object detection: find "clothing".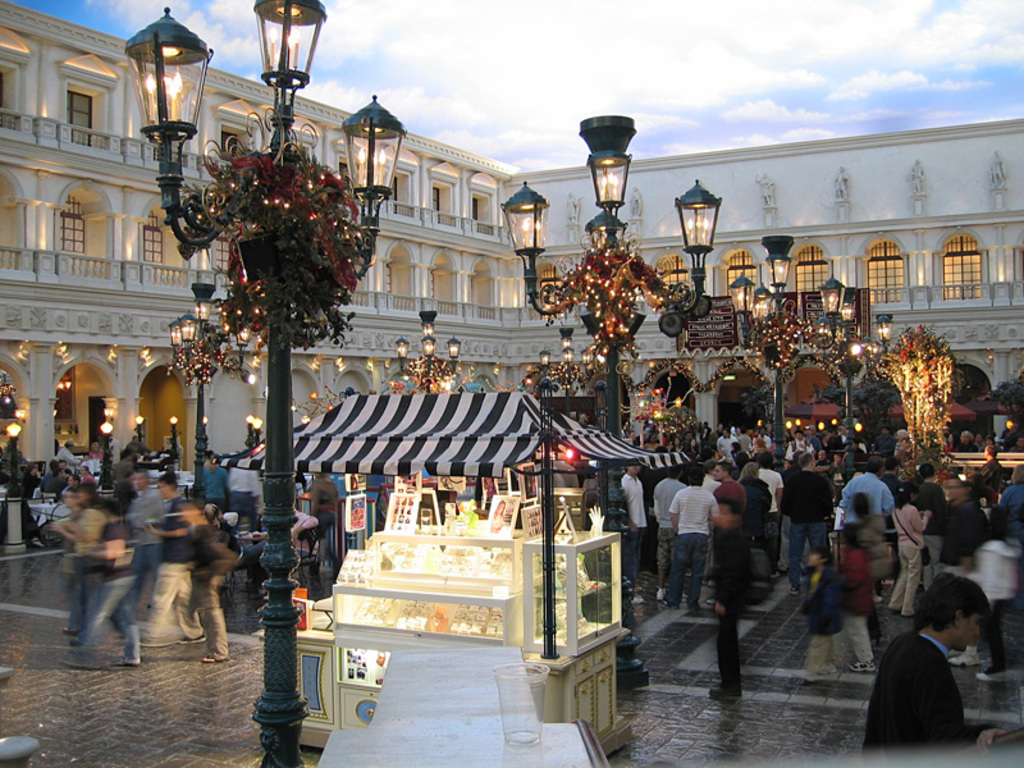
(699, 474, 722, 495).
